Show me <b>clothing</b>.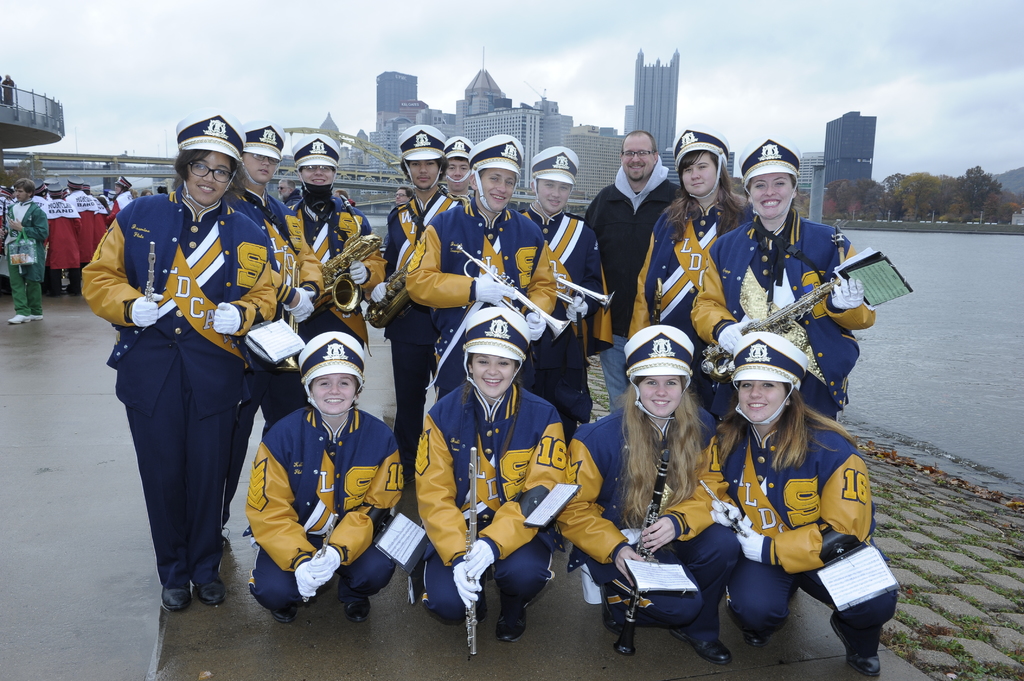
<b>clothing</b> is here: (left=410, top=380, right=568, bottom=630).
